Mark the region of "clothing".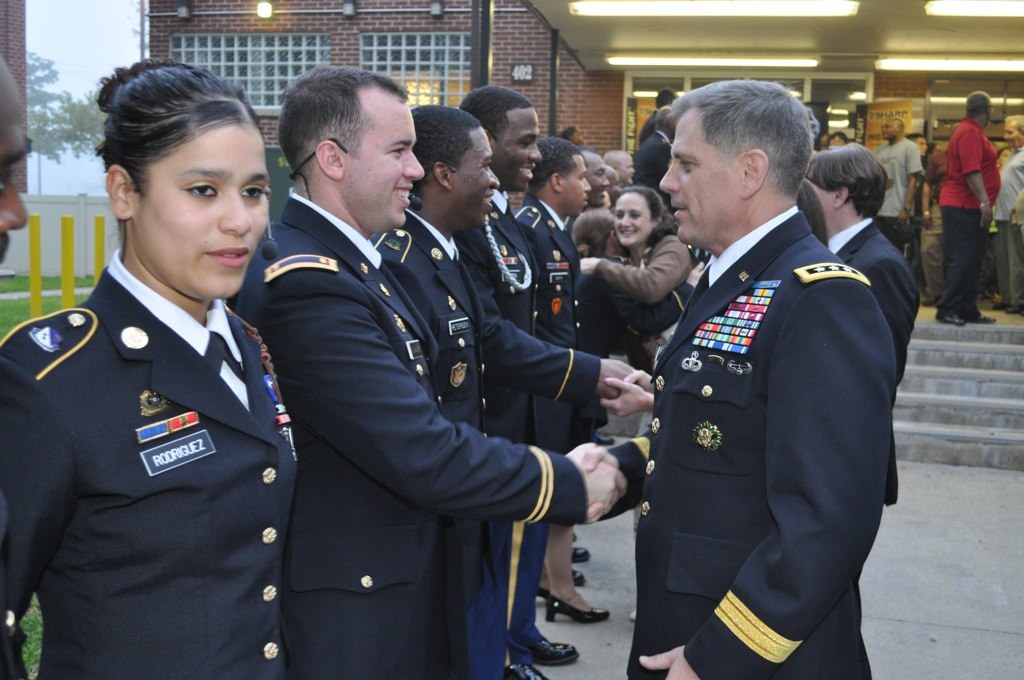
Region: x1=624 y1=78 x2=911 y2=679.
